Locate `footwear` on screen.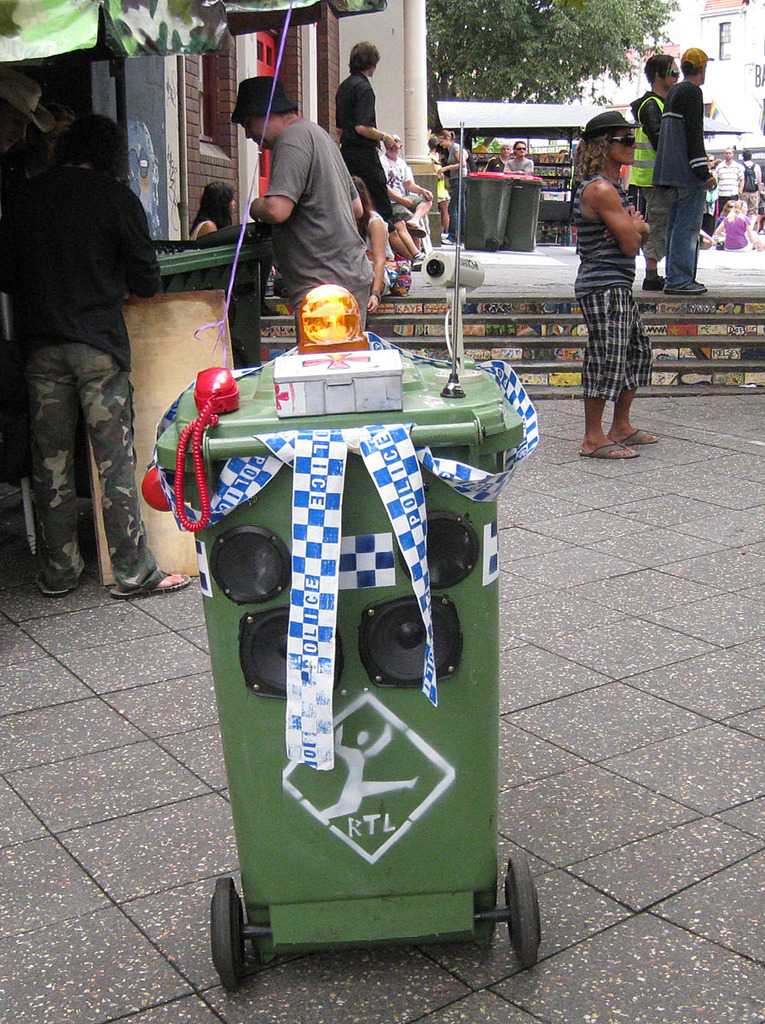
On screen at 664 281 710 299.
